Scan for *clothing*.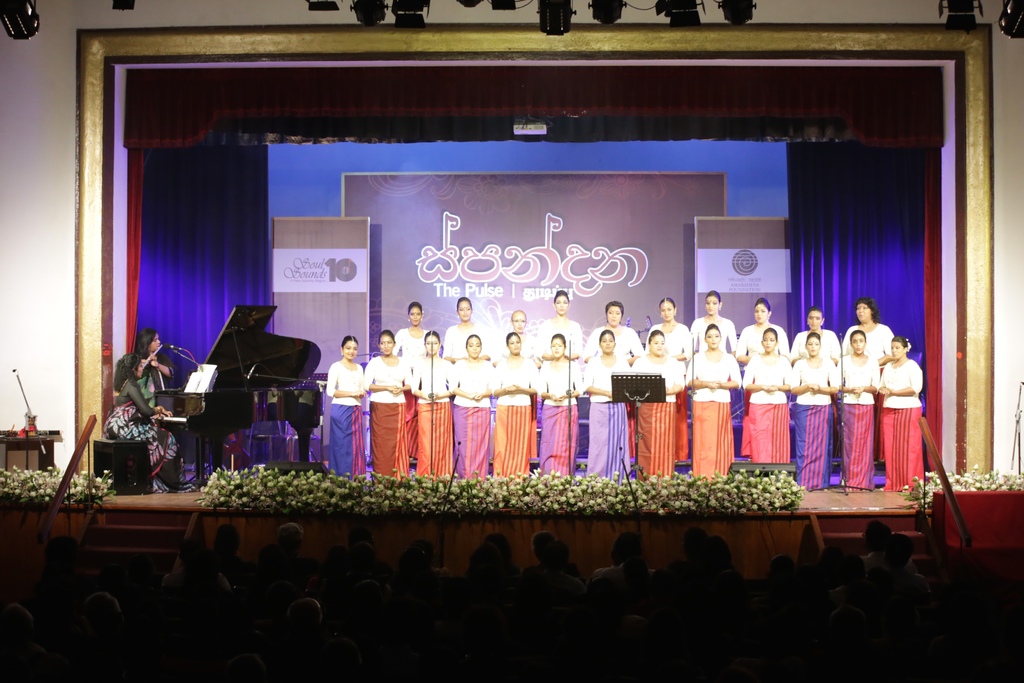
Scan result: 266/388/317/462.
